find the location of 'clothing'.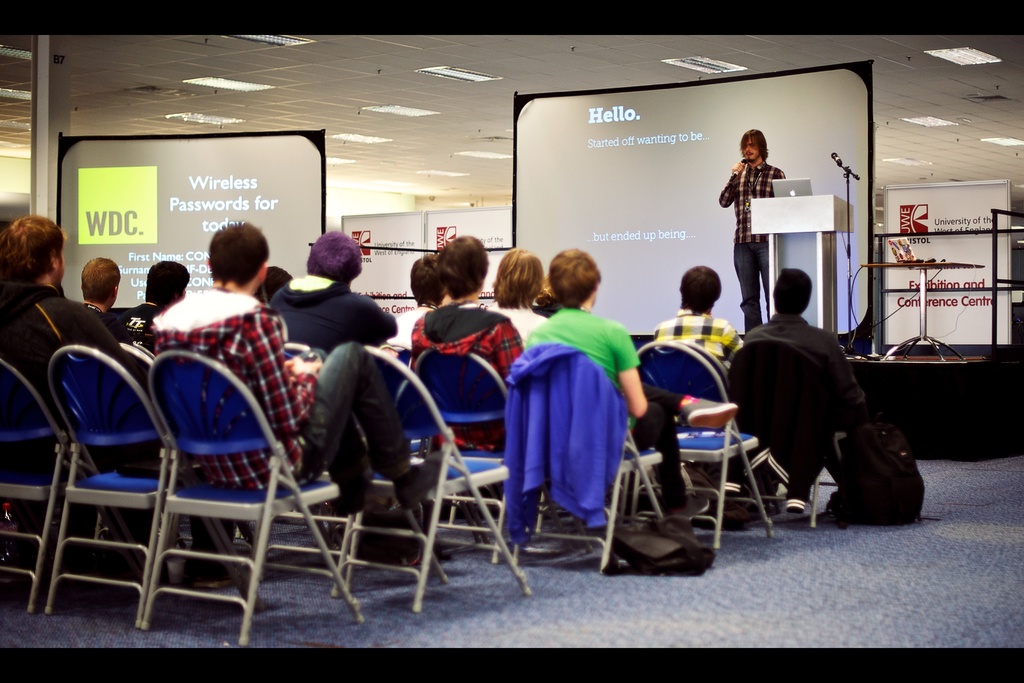
Location: box=[653, 310, 750, 375].
